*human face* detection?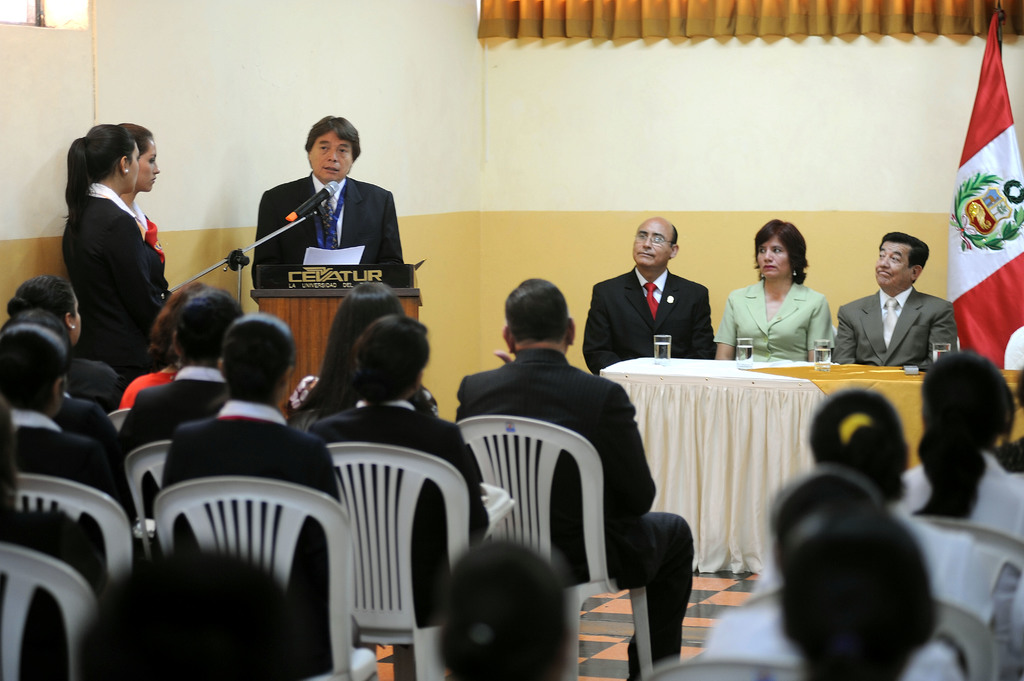
box(309, 130, 354, 183)
